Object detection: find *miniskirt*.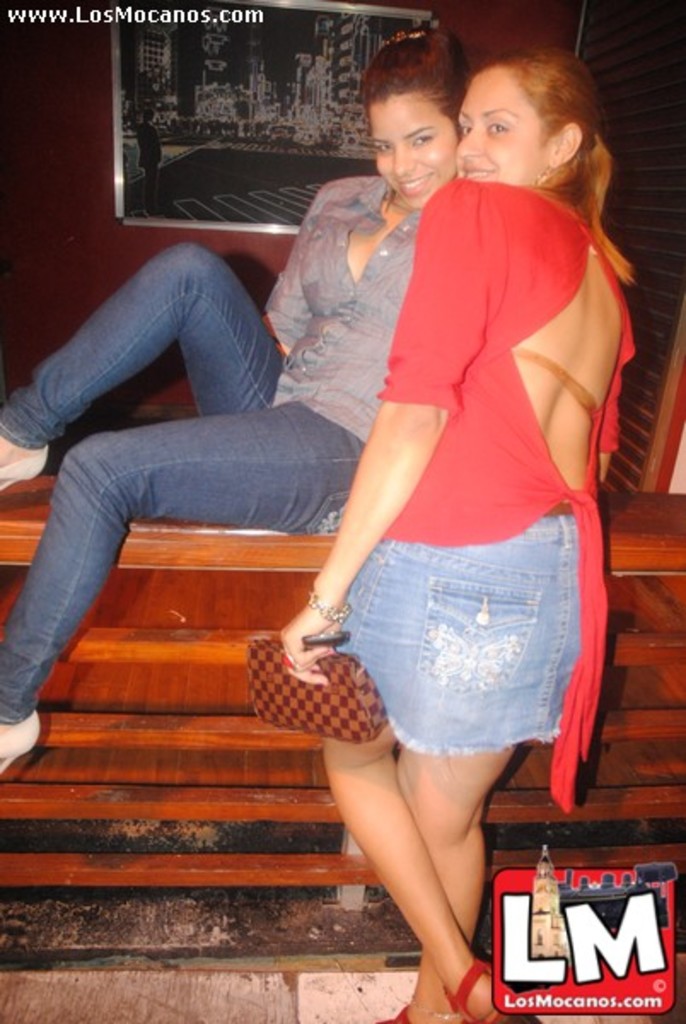
detection(333, 505, 584, 754).
